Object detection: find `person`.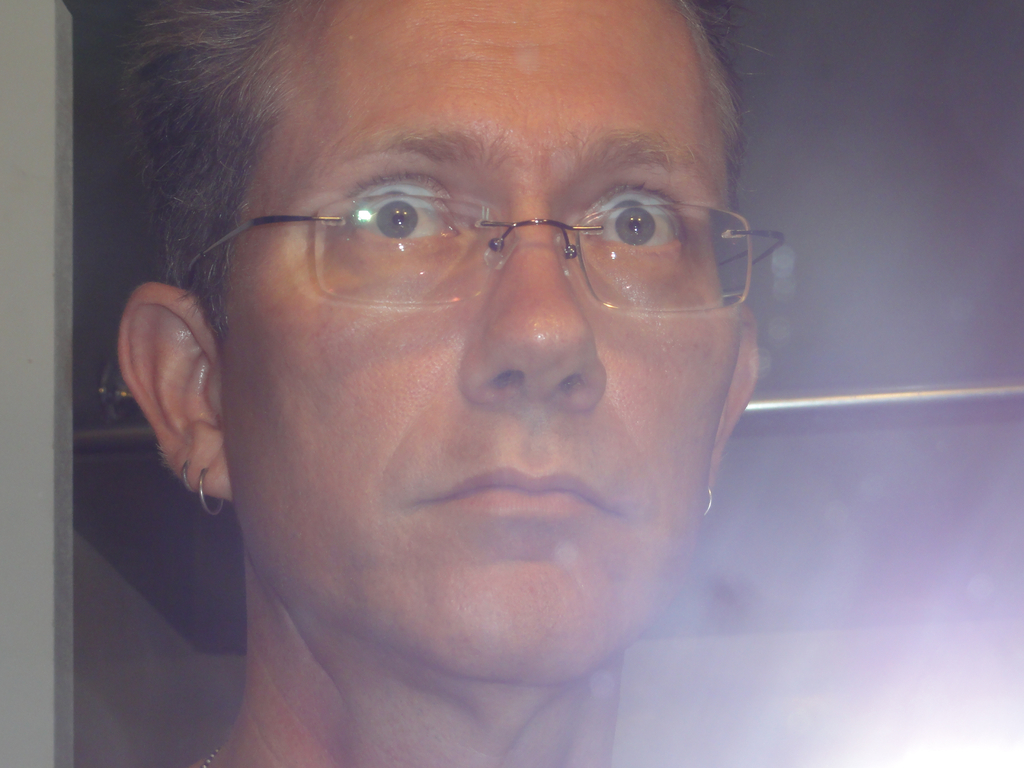
[110, 0, 776, 767].
